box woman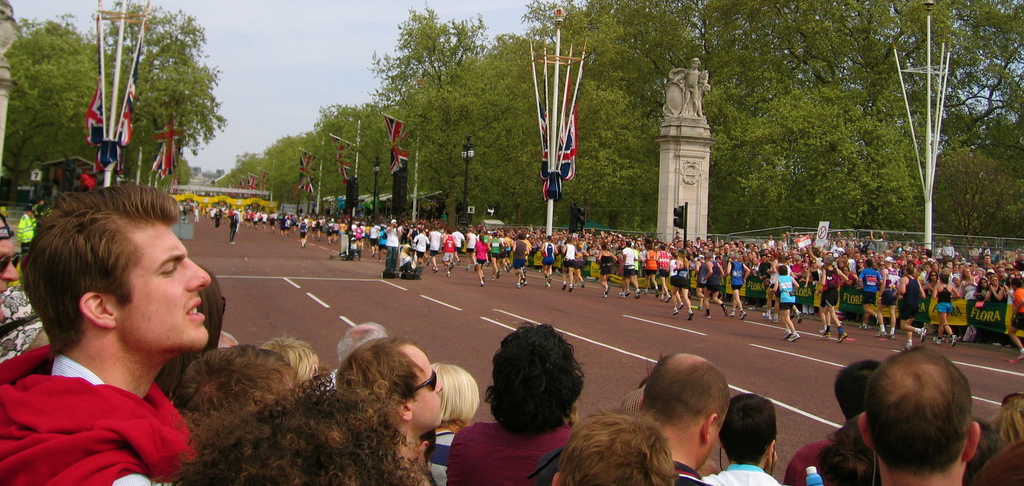
[x1=424, y1=362, x2=478, y2=482]
